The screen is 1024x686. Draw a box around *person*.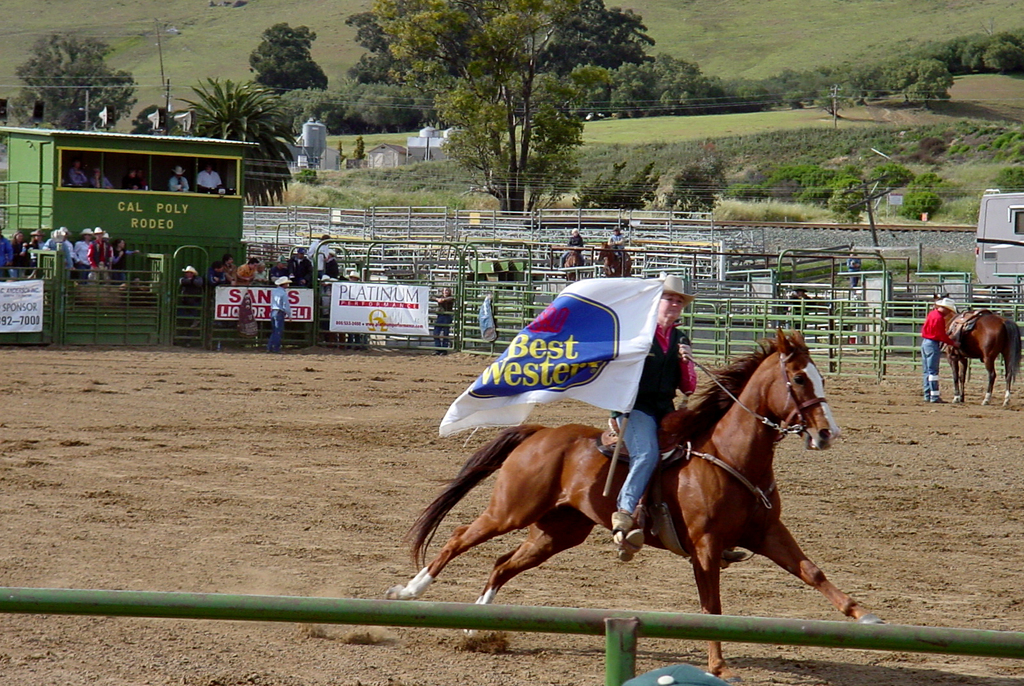
<region>89, 157, 106, 190</region>.
